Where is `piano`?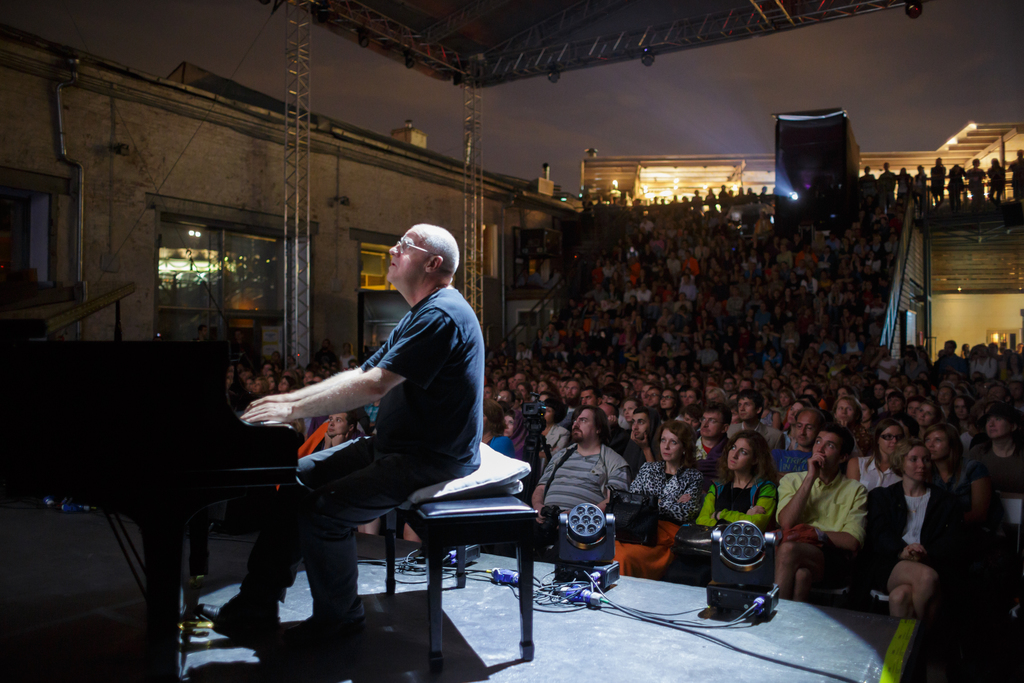
Rect(3, 283, 308, 679).
